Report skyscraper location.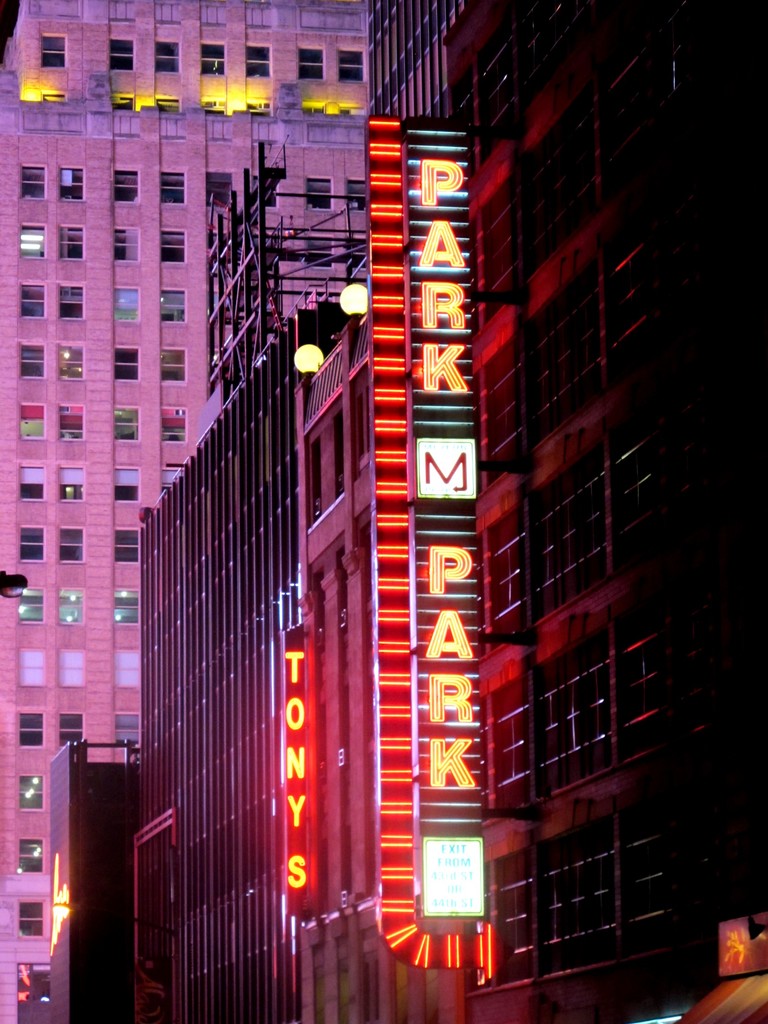
Report: bbox=(371, 0, 764, 1023).
